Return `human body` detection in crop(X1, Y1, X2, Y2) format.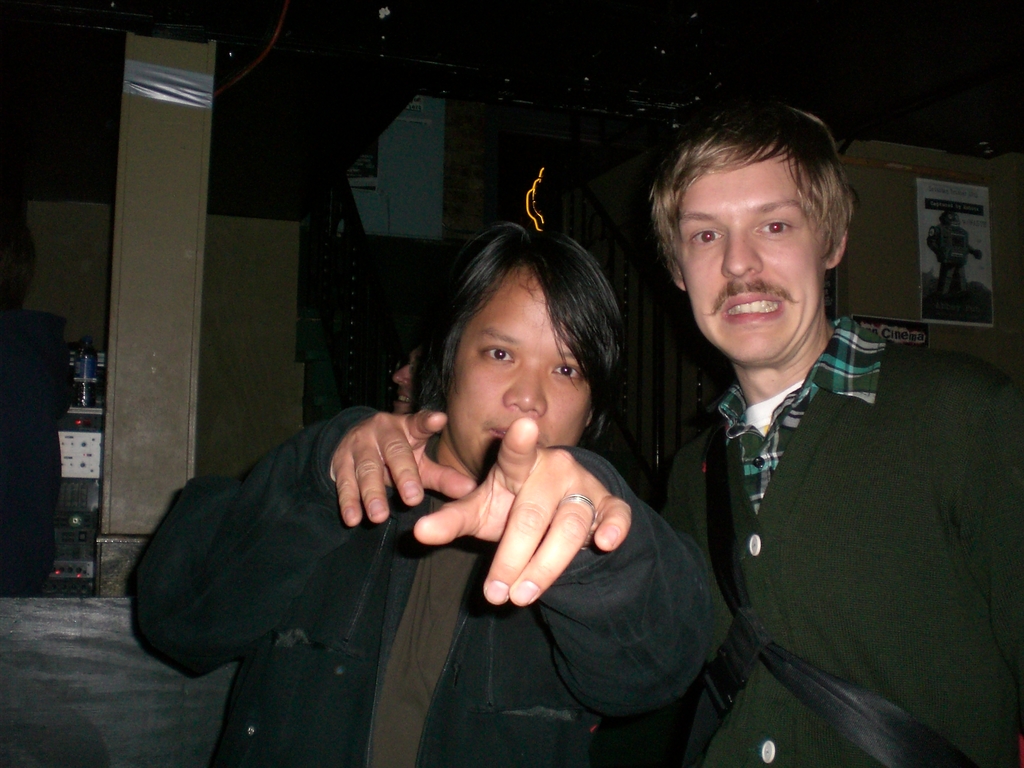
crop(145, 261, 710, 749).
